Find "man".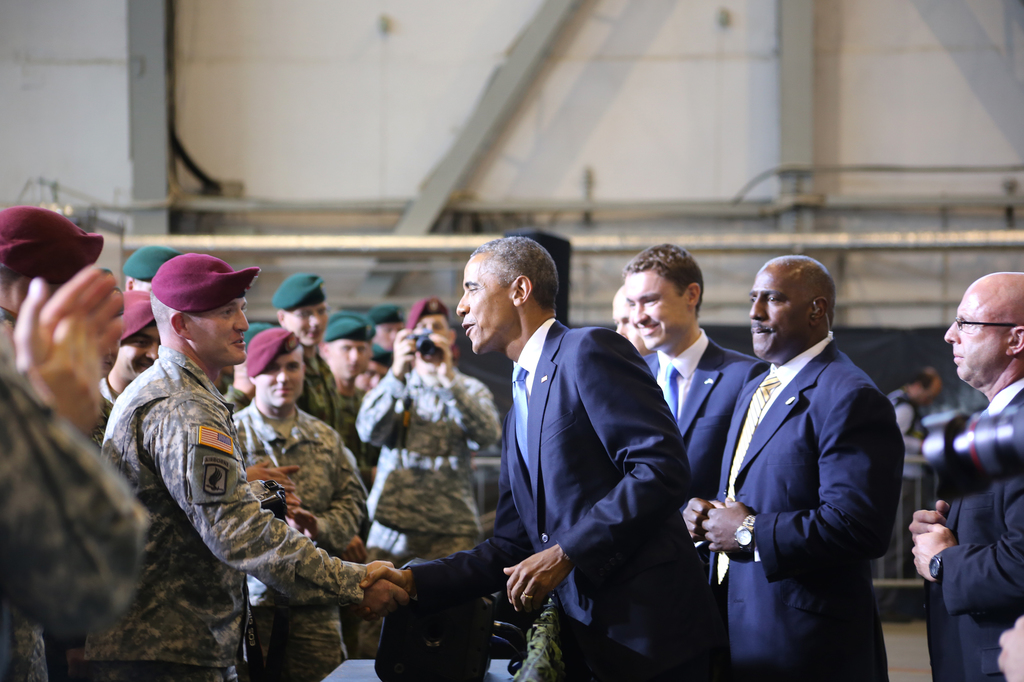
904:269:1023:681.
